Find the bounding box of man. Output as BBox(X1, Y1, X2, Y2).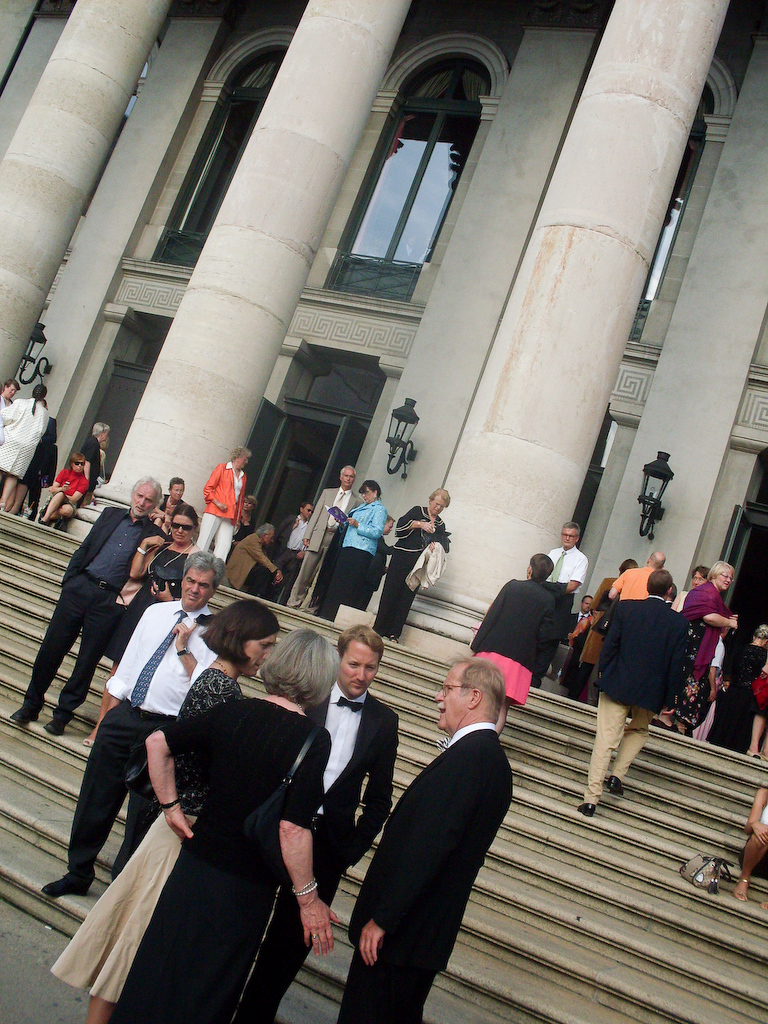
BBox(288, 466, 366, 611).
